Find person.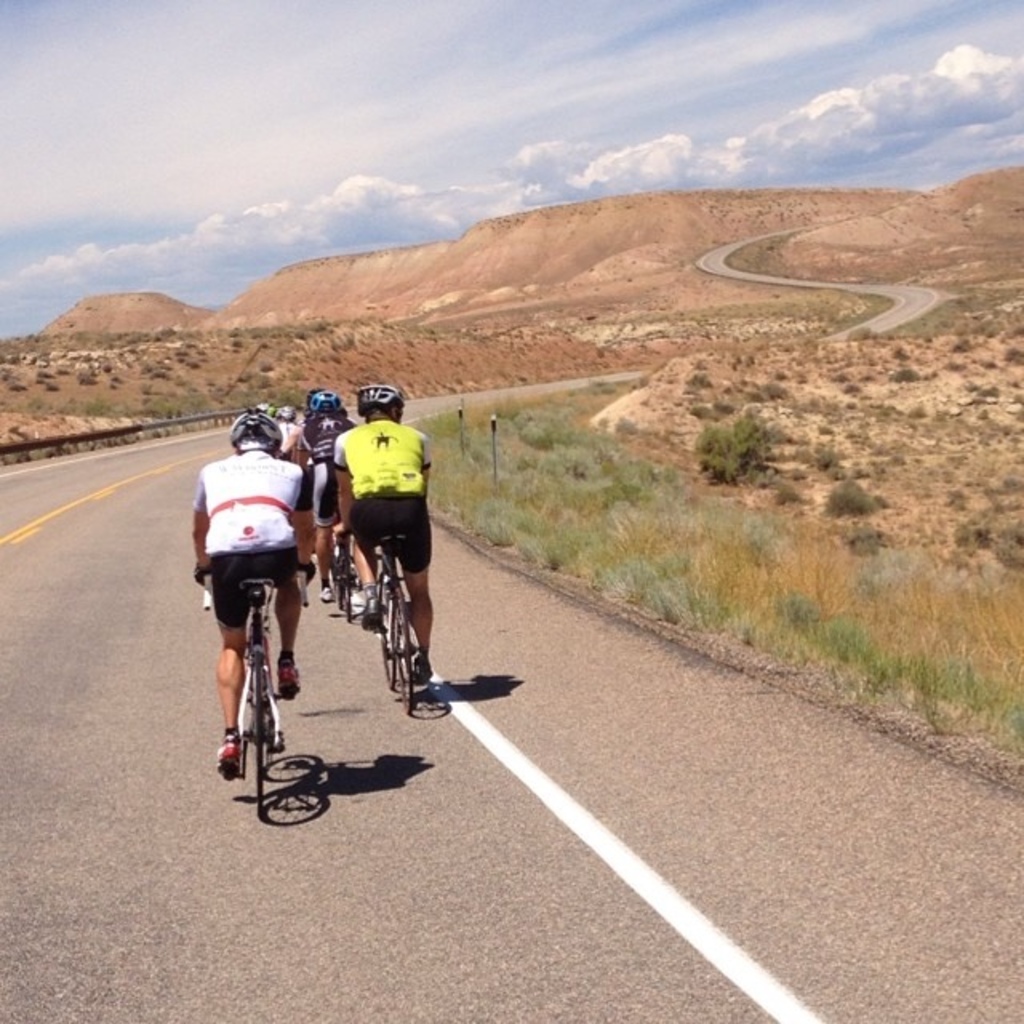
280:392:314:461.
